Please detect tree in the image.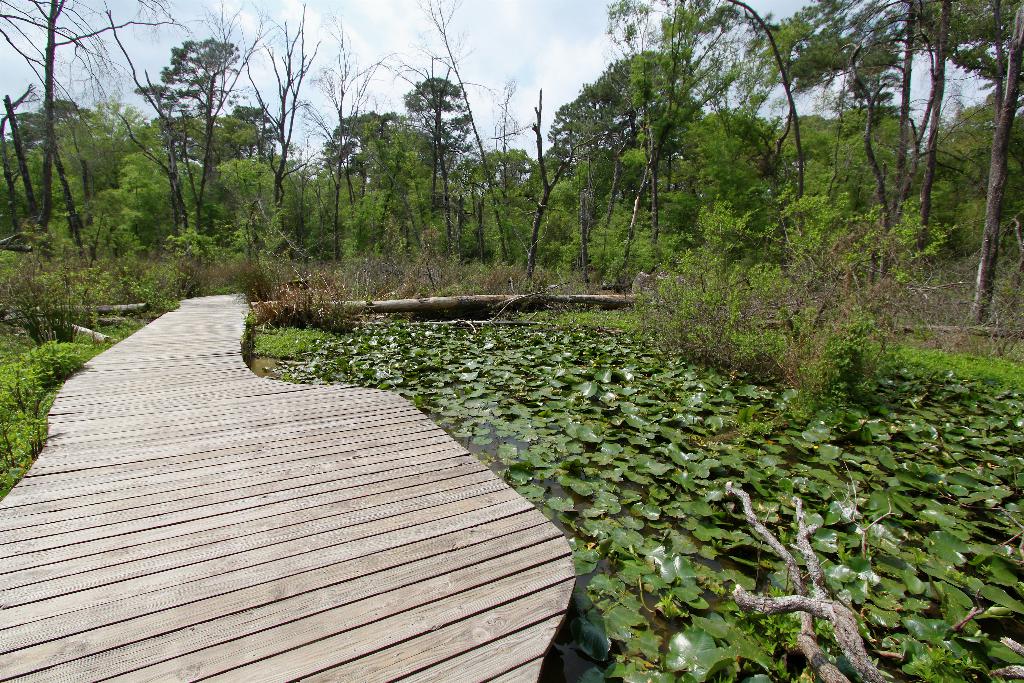
(108,33,280,261).
